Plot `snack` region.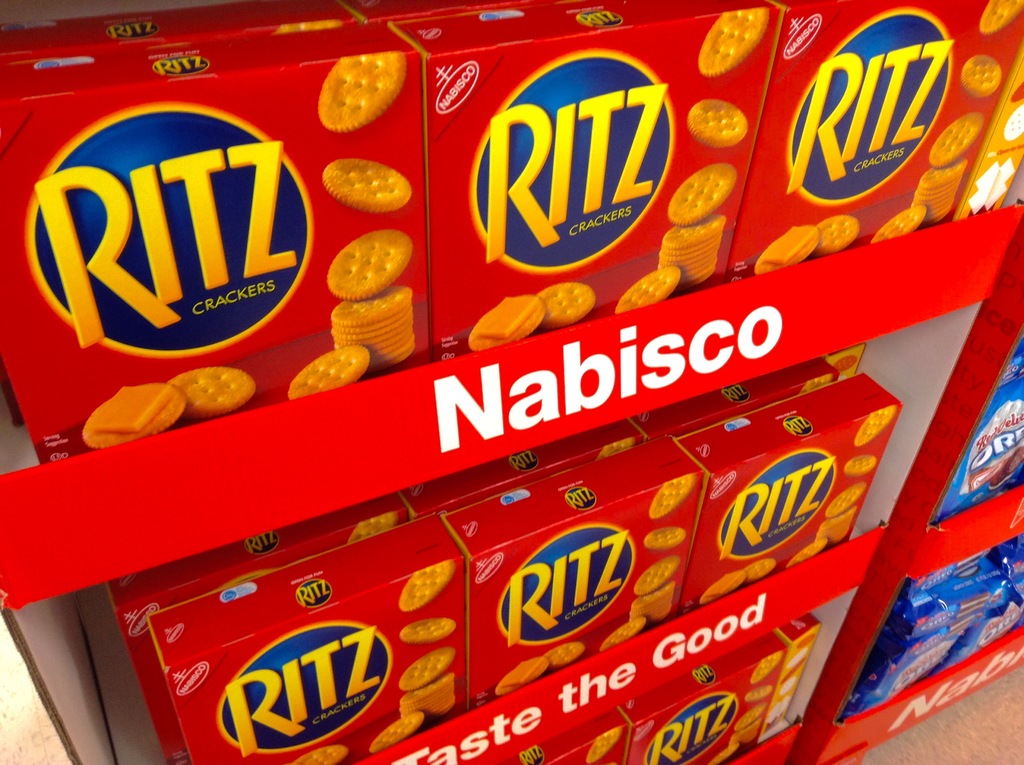
Plotted at [750,652,779,682].
